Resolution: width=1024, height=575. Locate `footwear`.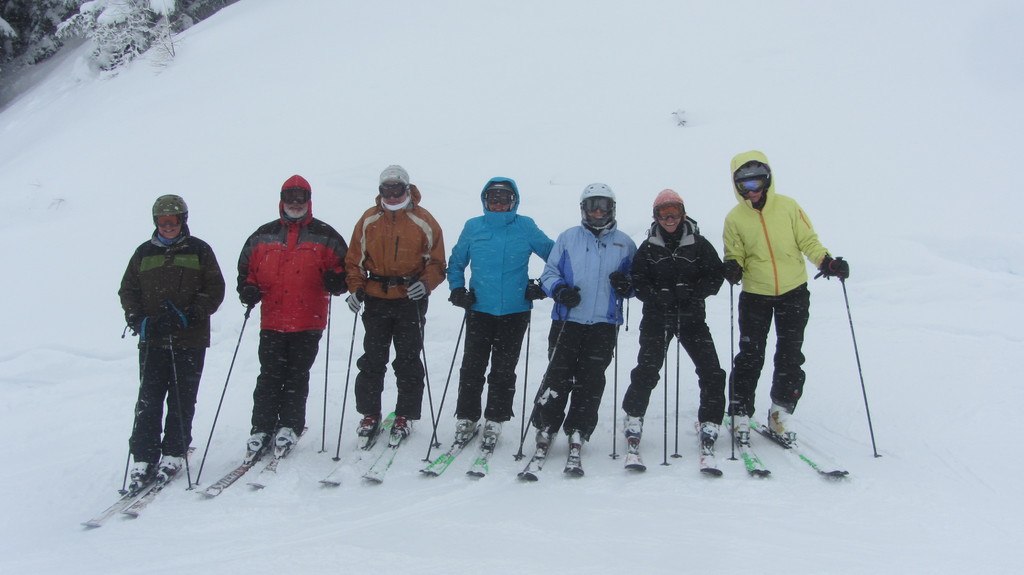
<bbox>625, 413, 644, 440</bbox>.
